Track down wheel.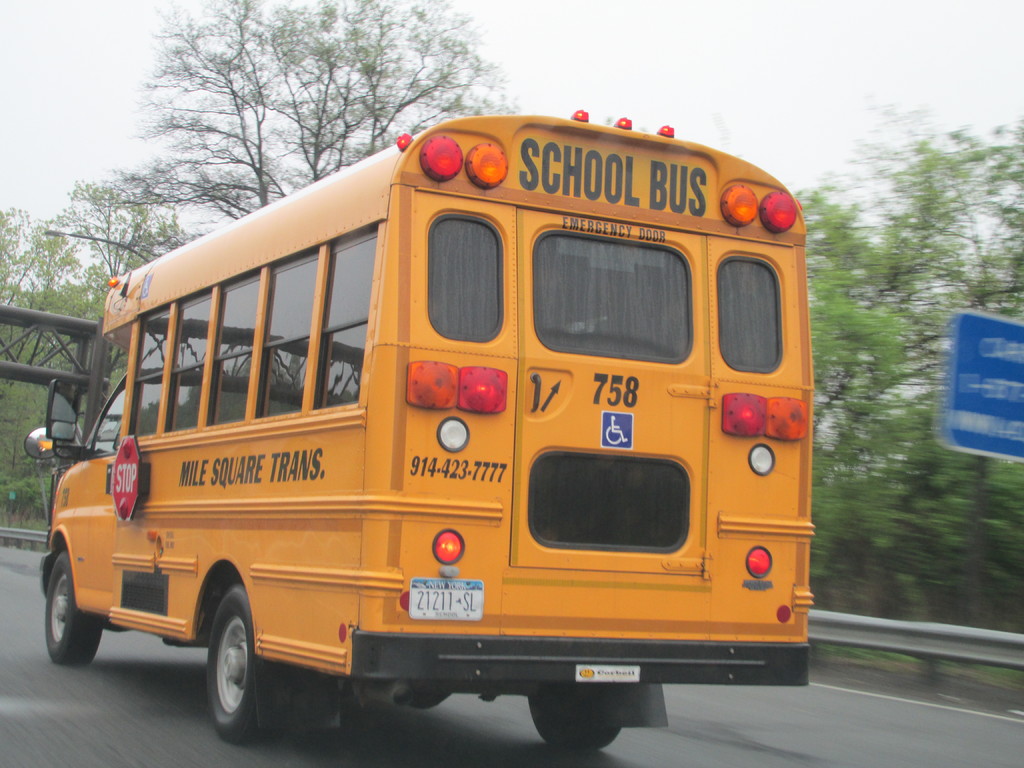
Tracked to rect(41, 548, 104, 666).
